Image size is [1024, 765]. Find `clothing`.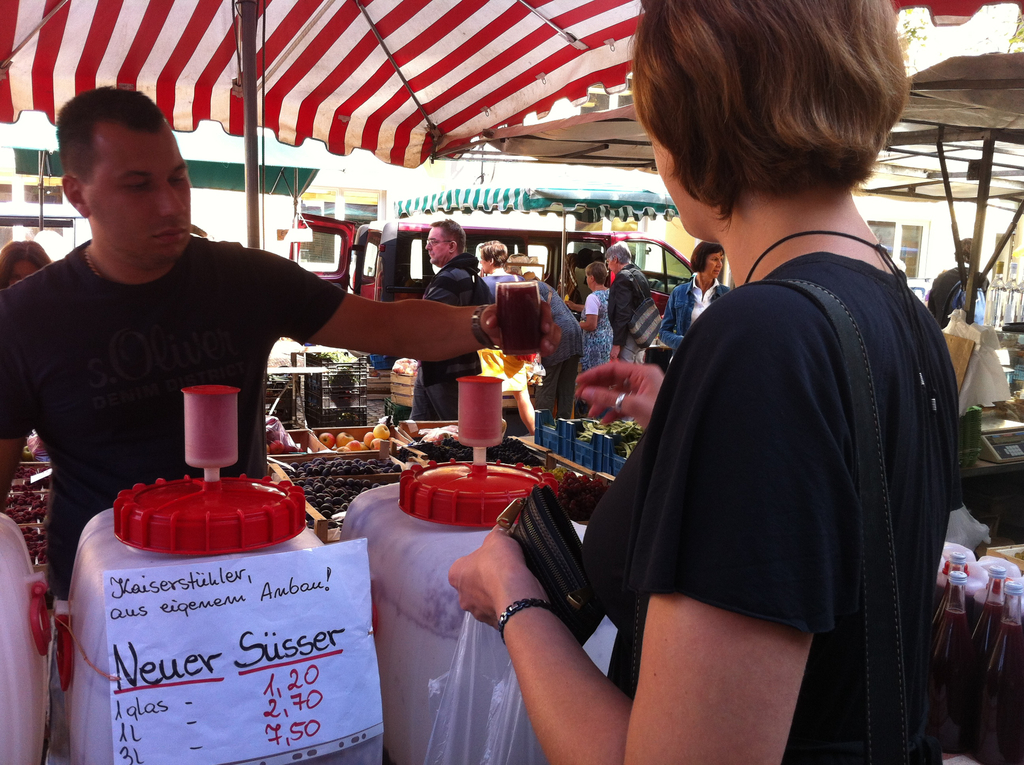
{"left": 611, "top": 269, "right": 659, "bottom": 364}.
